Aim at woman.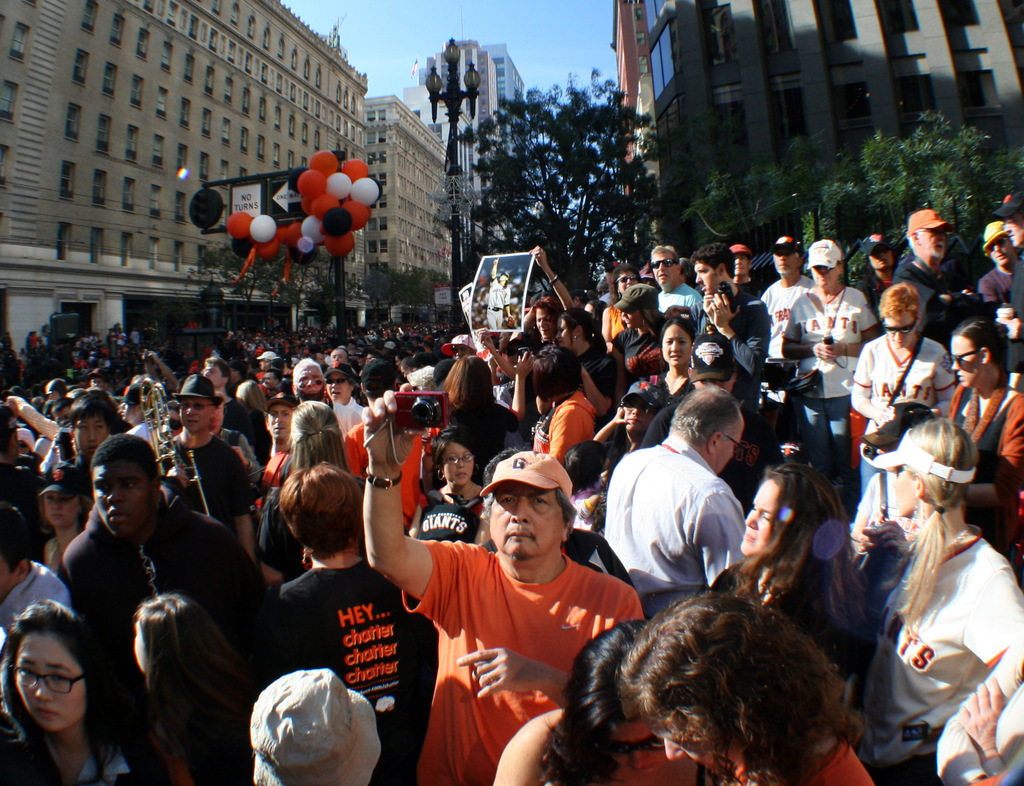
Aimed at (492,624,716,785).
